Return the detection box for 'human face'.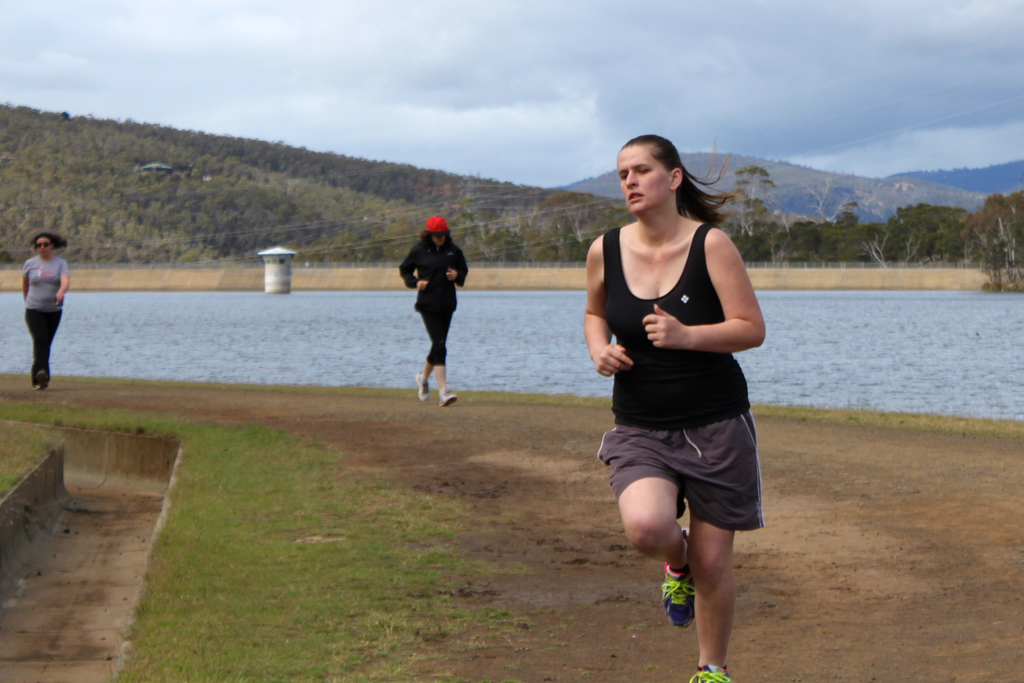
region(617, 142, 673, 220).
